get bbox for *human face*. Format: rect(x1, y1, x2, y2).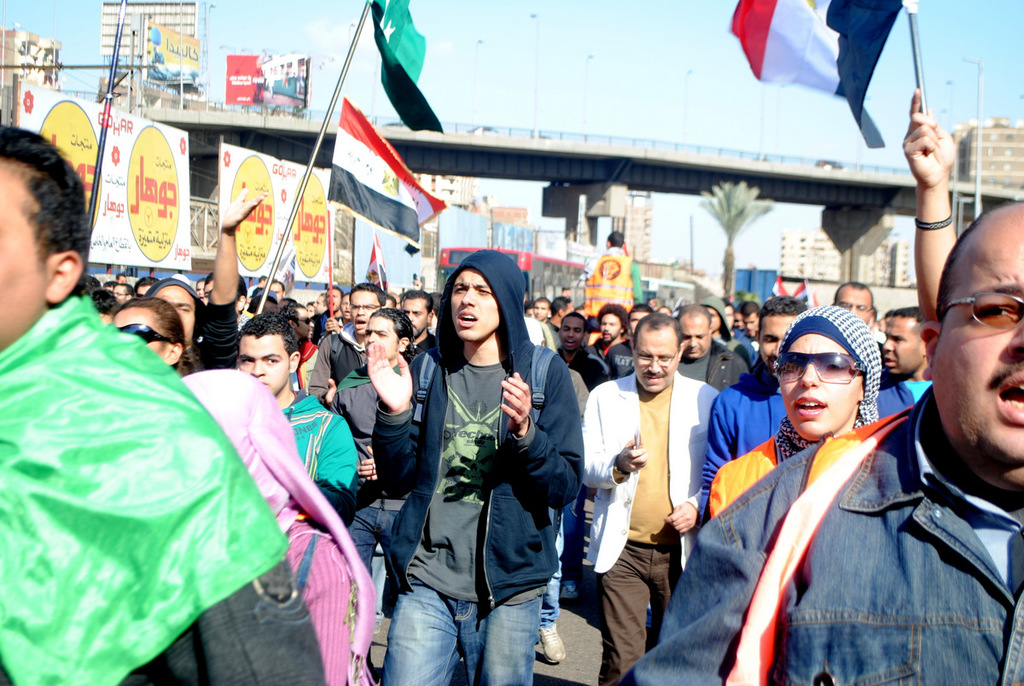
rect(312, 294, 327, 317).
